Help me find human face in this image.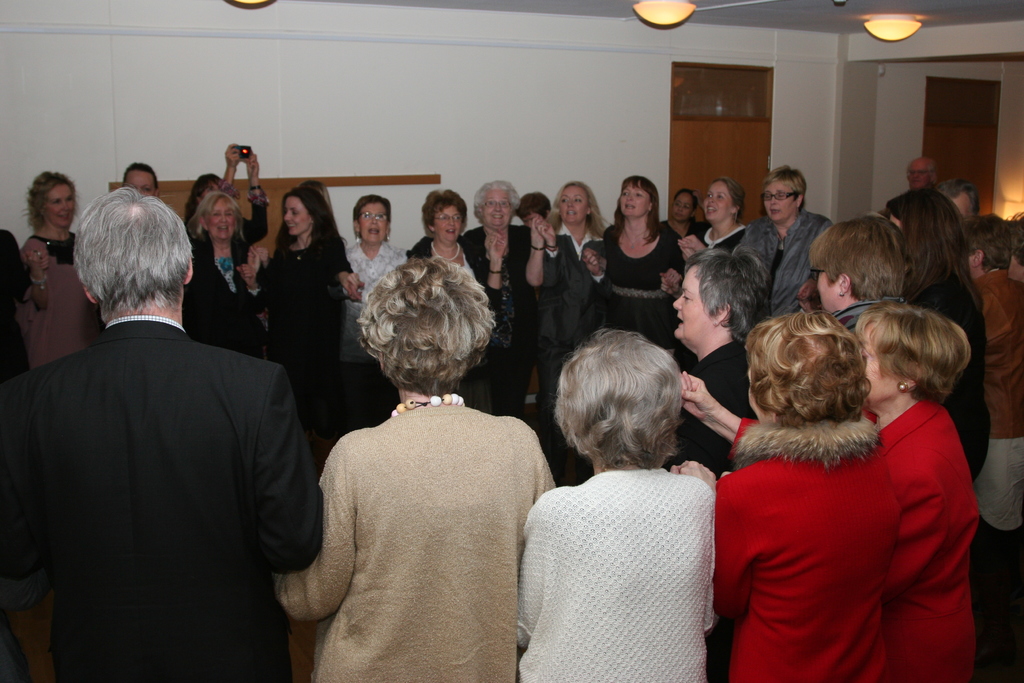
Found it: {"left": 672, "top": 196, "right": 691, "bottom": 217}.
